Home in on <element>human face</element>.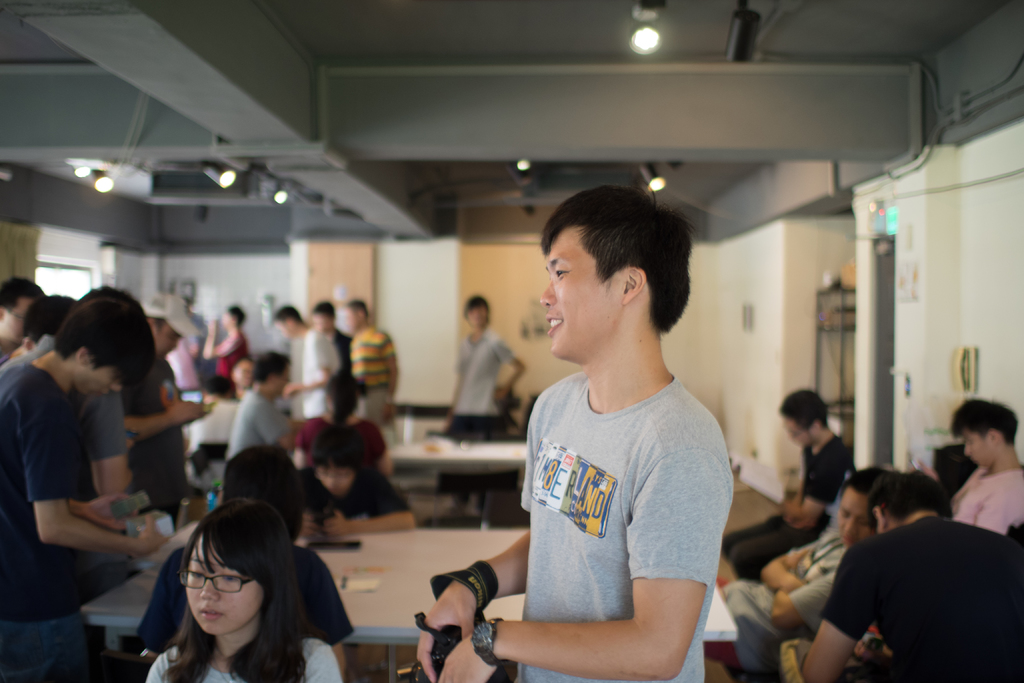
Homed in at left=188, top=539, right=260, bottom=636.
